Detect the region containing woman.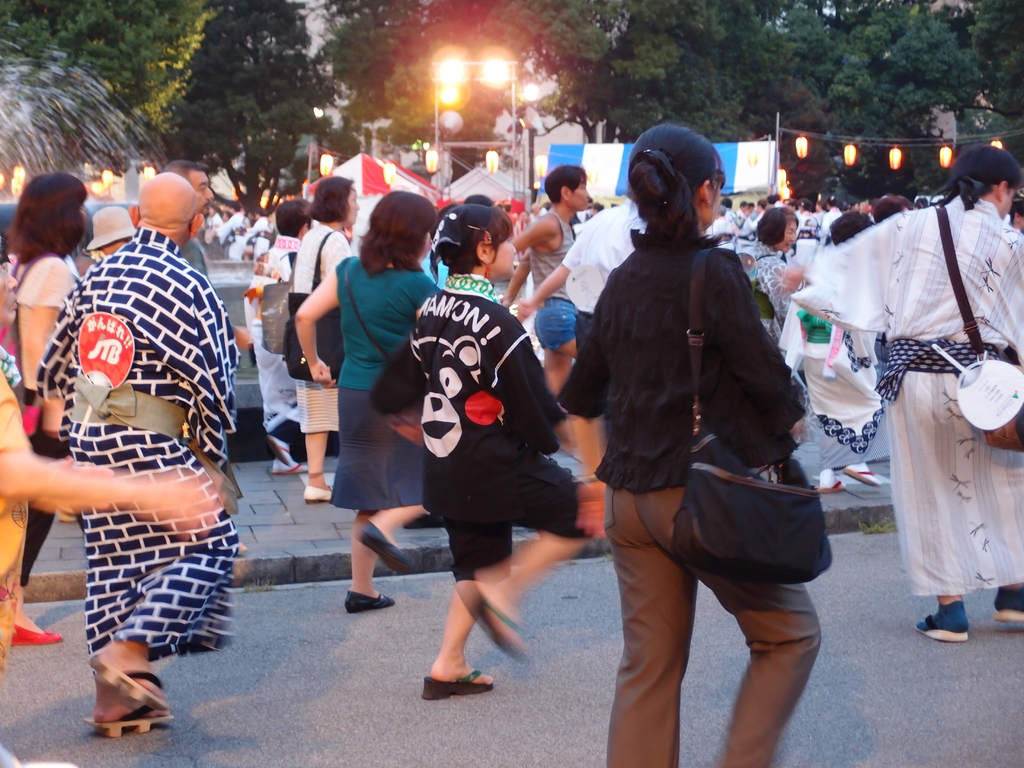
{"left": 403, "top": 202, "right": 602, "bottom": 700}.
